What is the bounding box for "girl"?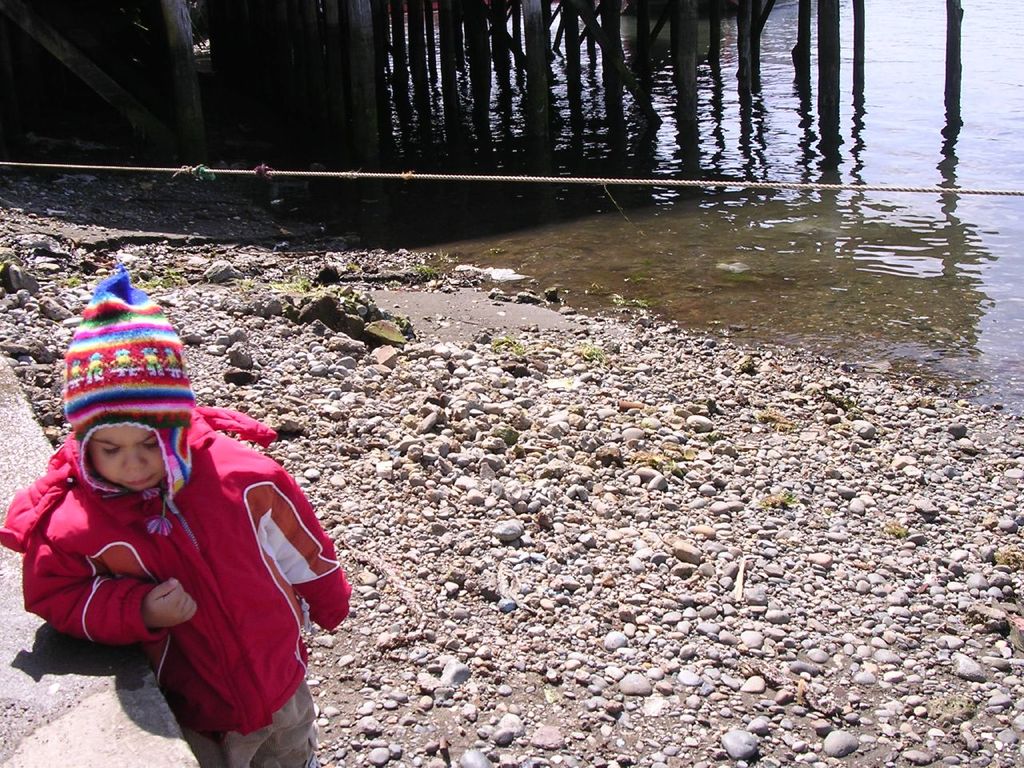
<bbox>0, 271, 352, 767</bbox>.
